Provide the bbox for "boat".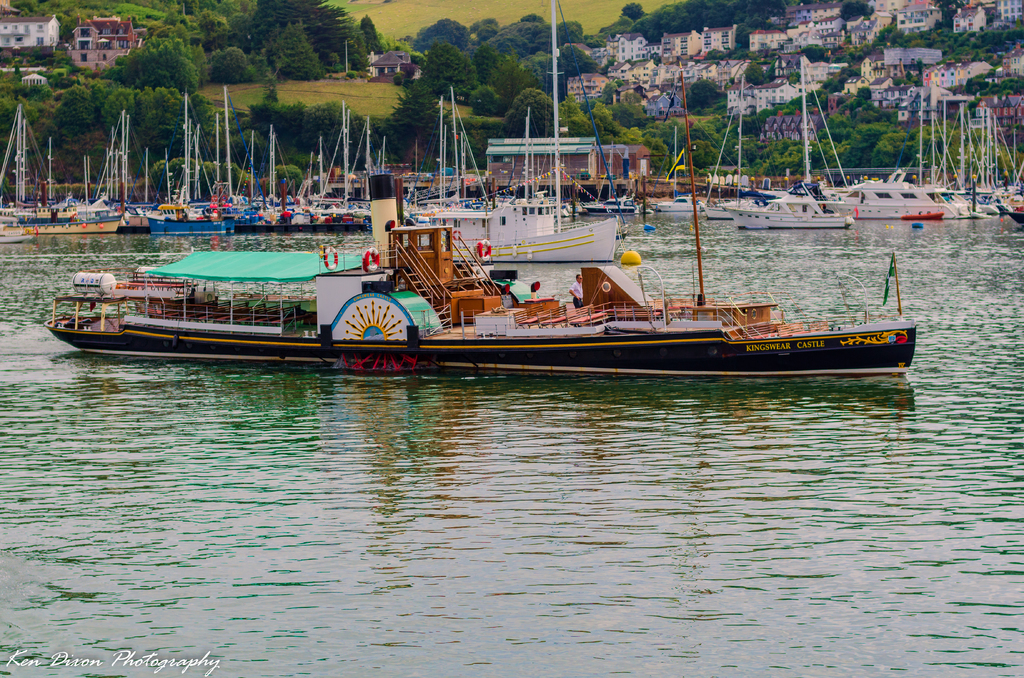
crop(488, 108, 572, 246).
